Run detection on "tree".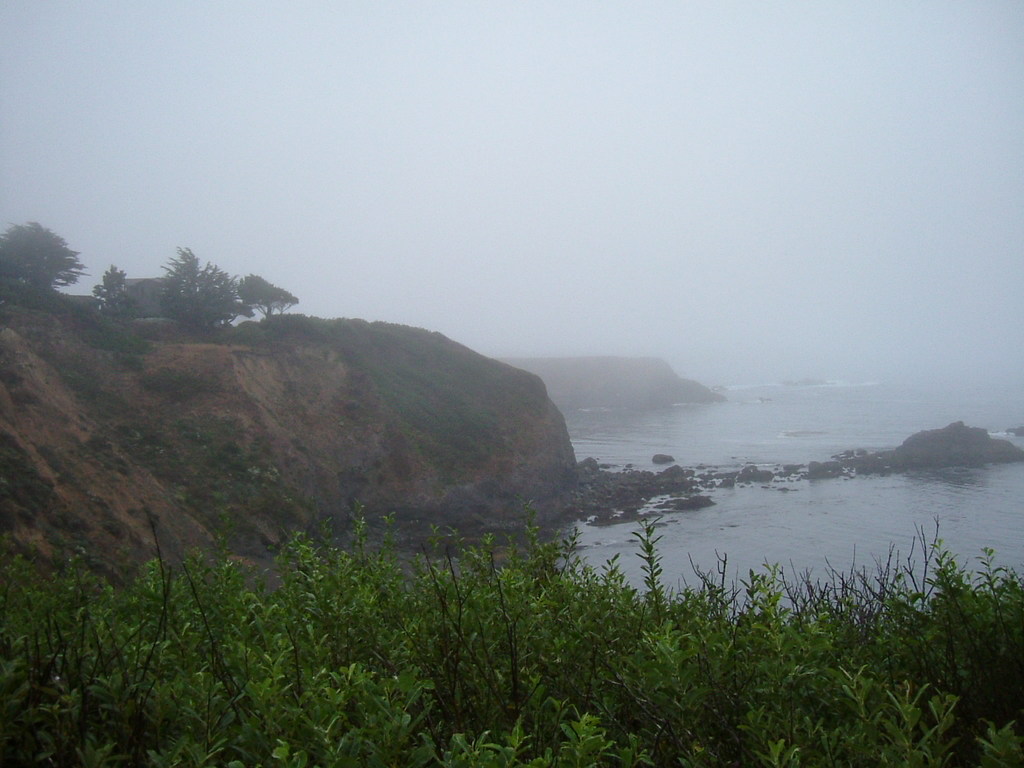
Result: 156:239:232:330.
